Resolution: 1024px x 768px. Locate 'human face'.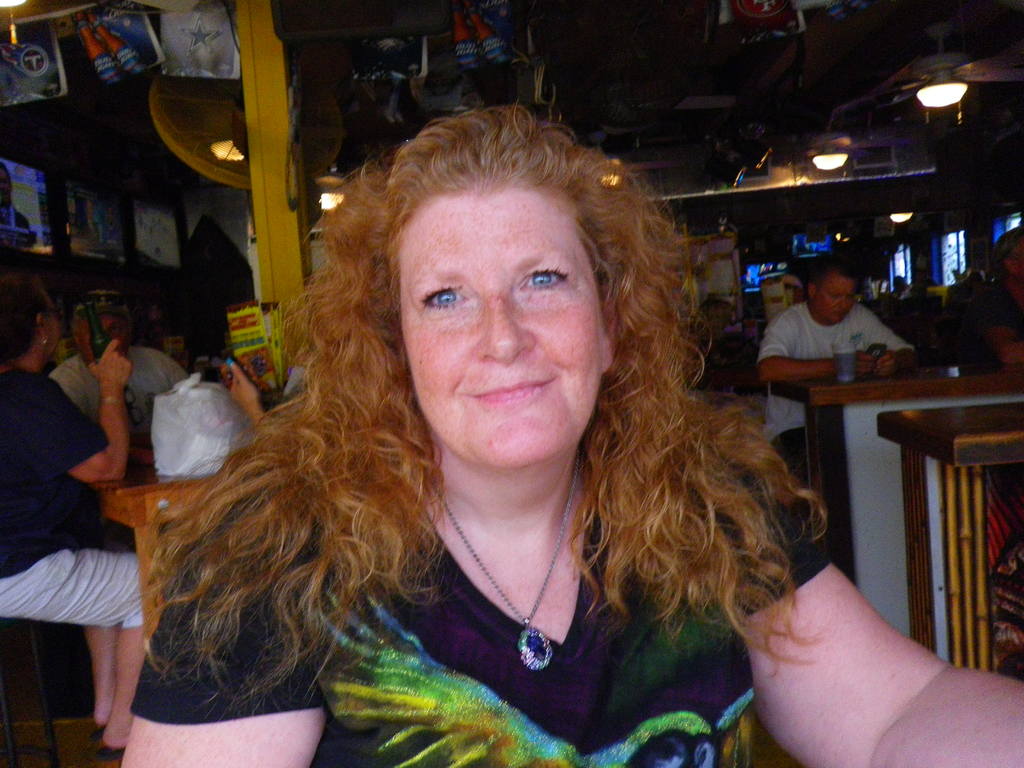
[x1=80, y1=317, x2=128, y2=367].
